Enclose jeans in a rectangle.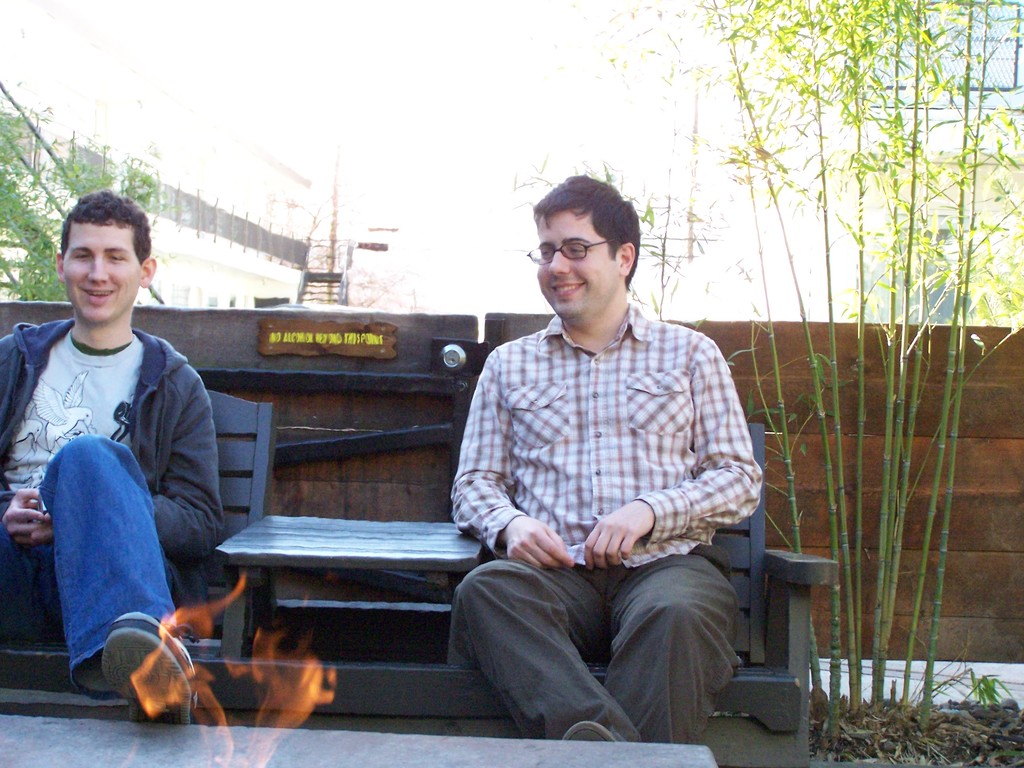
(left=0, top=431, right=179, bottom=698).
